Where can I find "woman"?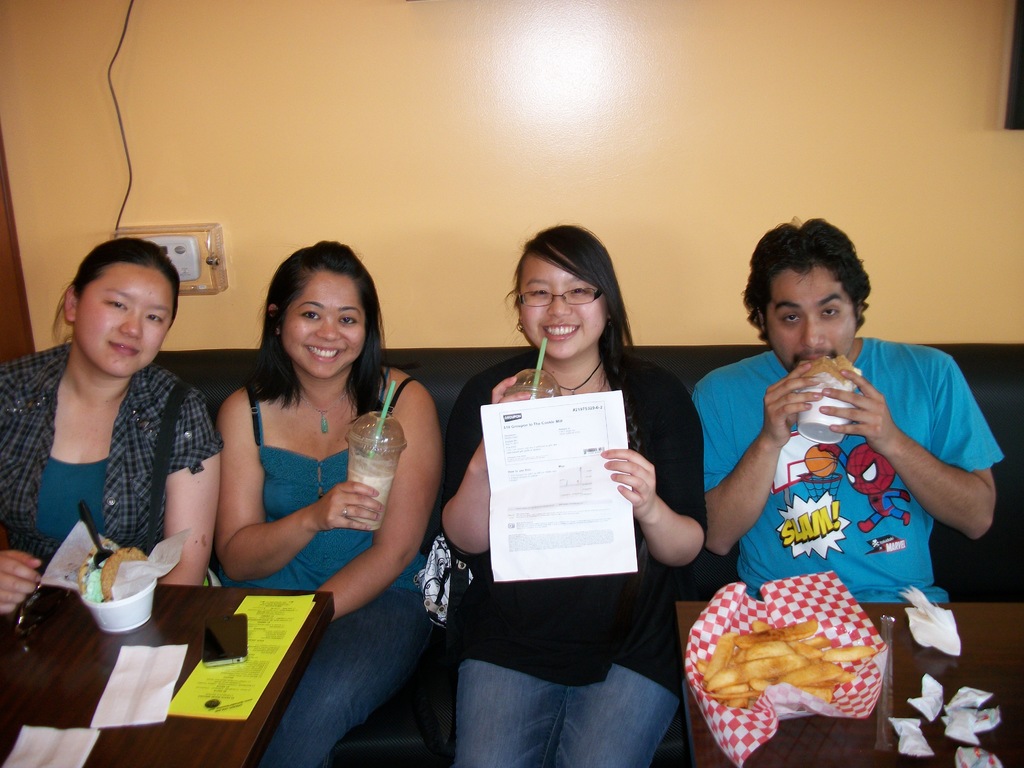
You can find it at 442/232/694/749.
